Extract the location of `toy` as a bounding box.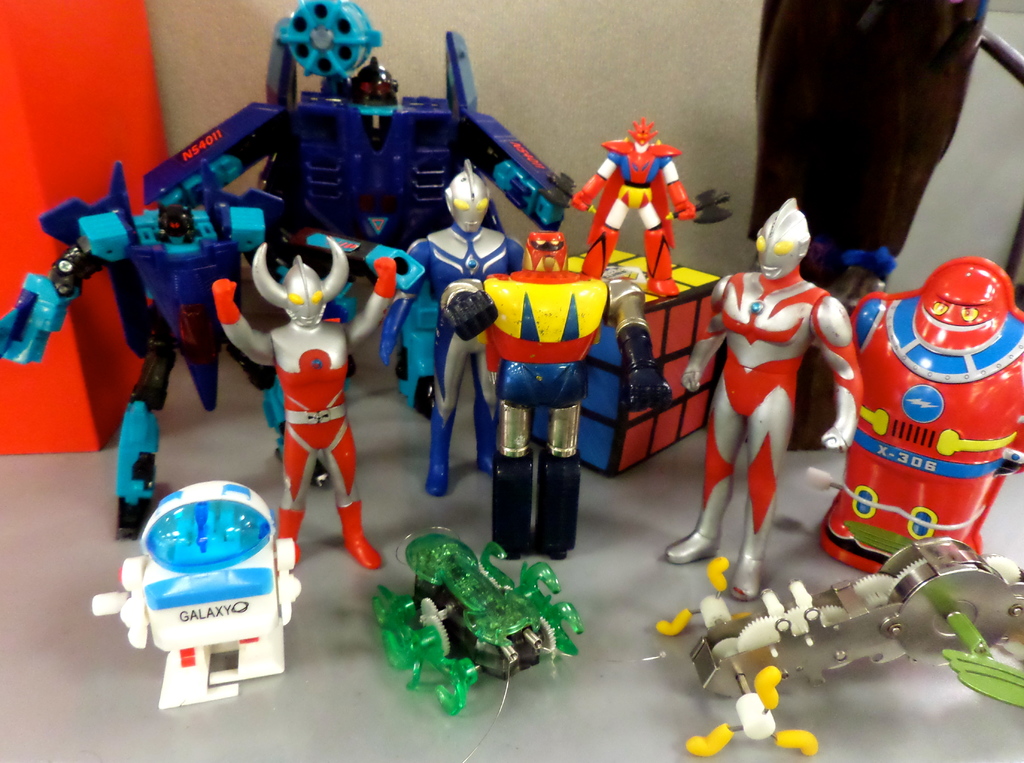
select_region(820, 253, 1023, 575).
